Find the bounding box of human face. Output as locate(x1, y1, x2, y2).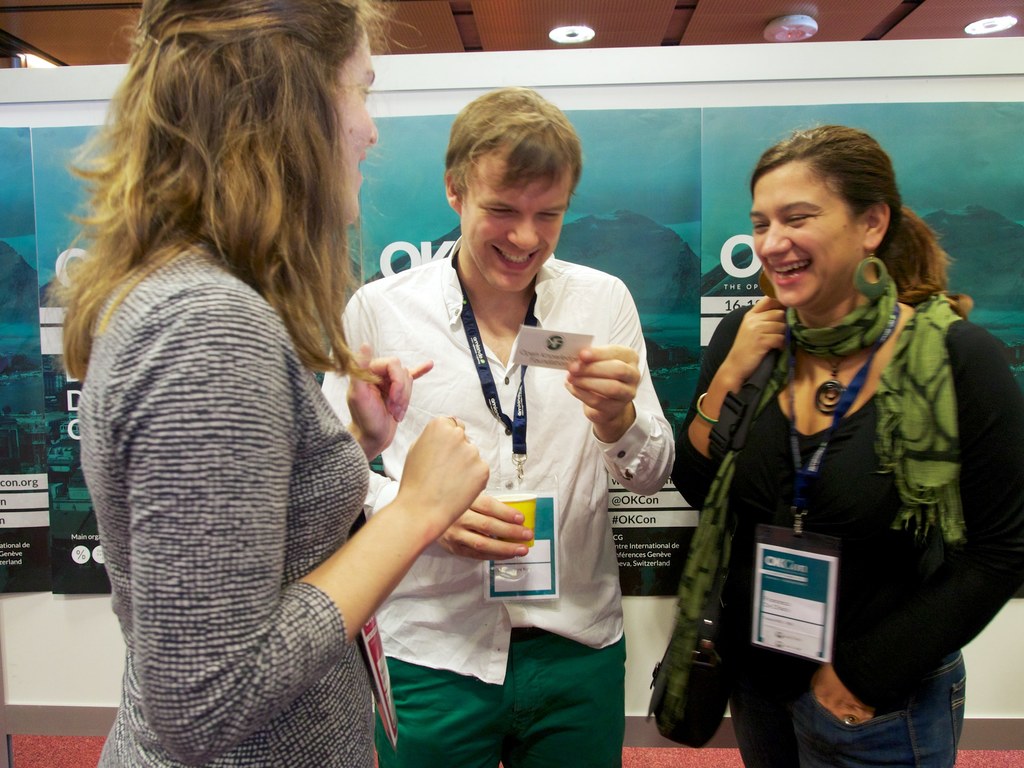
locate(336, 29, 374, 225).
